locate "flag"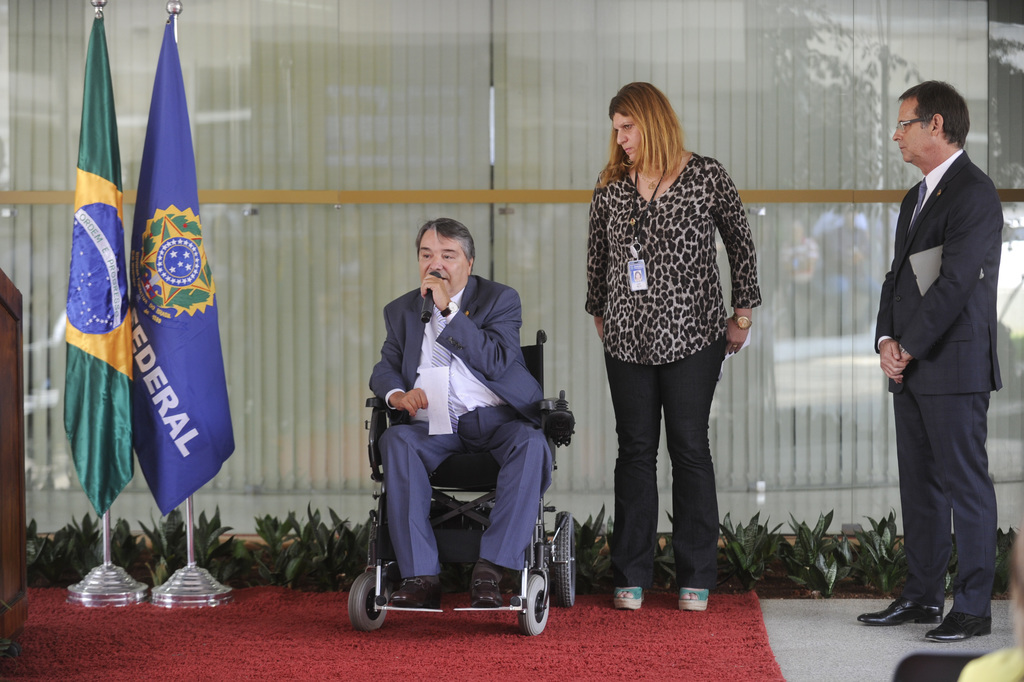
l=63, t=14, r=145, b=518
